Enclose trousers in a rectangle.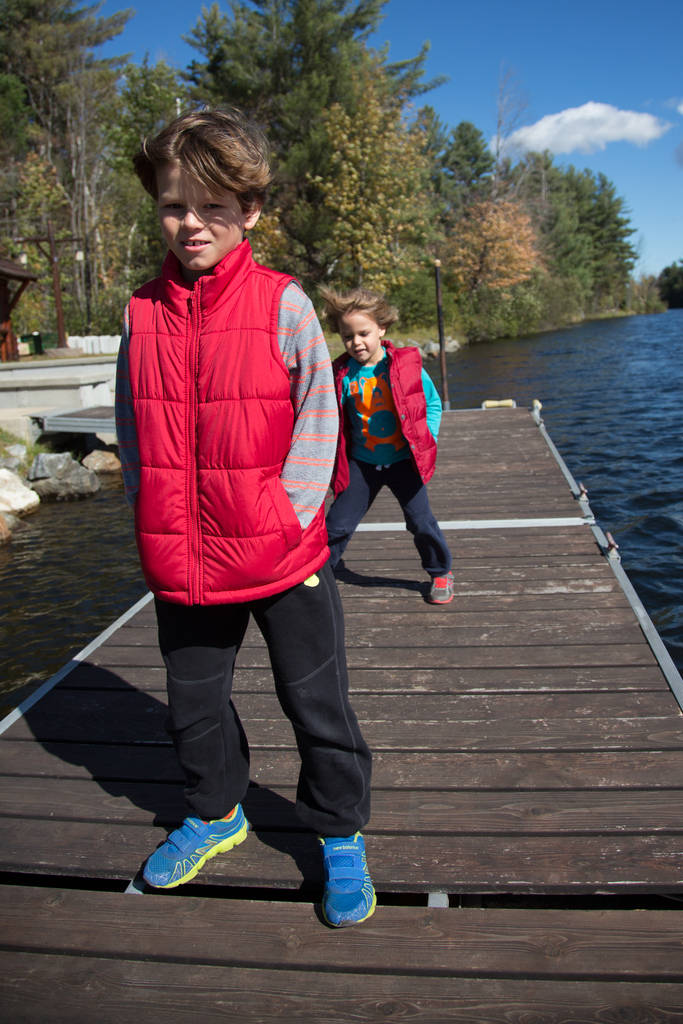
crop(139, 542, 375, 875).
